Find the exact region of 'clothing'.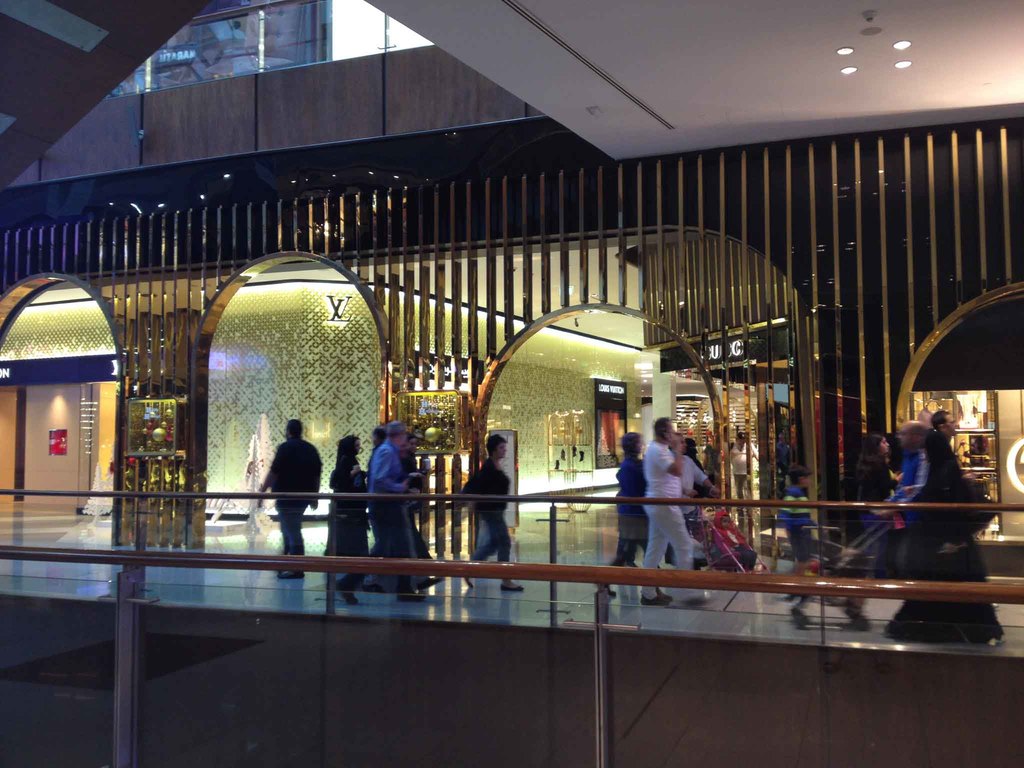
Exact region: detection(608, 455, 678, 572).
